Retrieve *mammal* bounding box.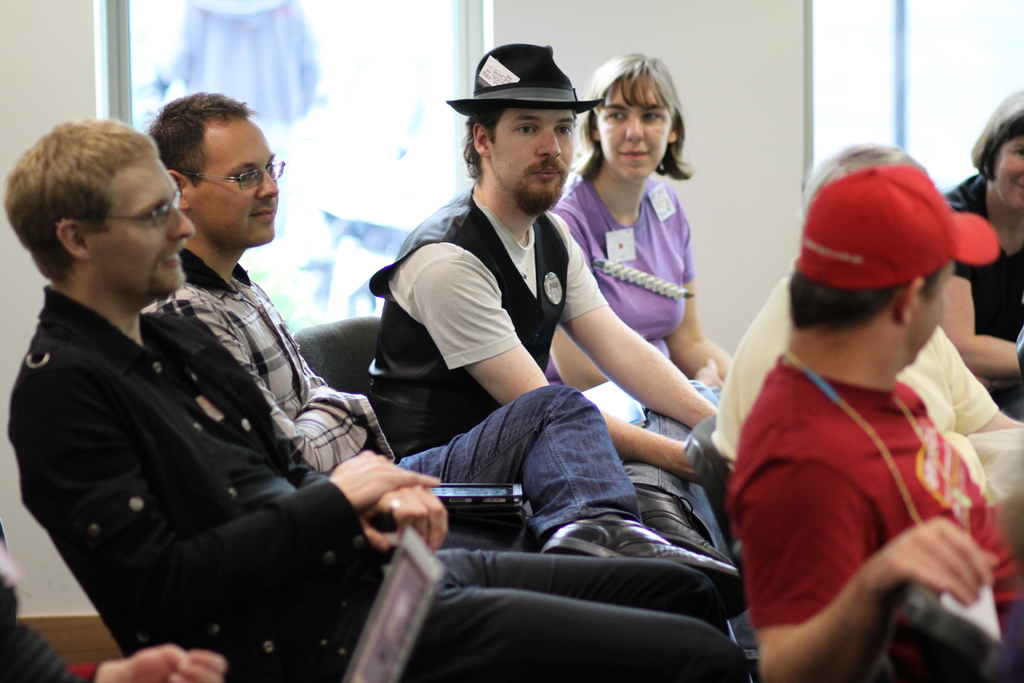
Bounding box: select_region(358, 42, 740, 617).
